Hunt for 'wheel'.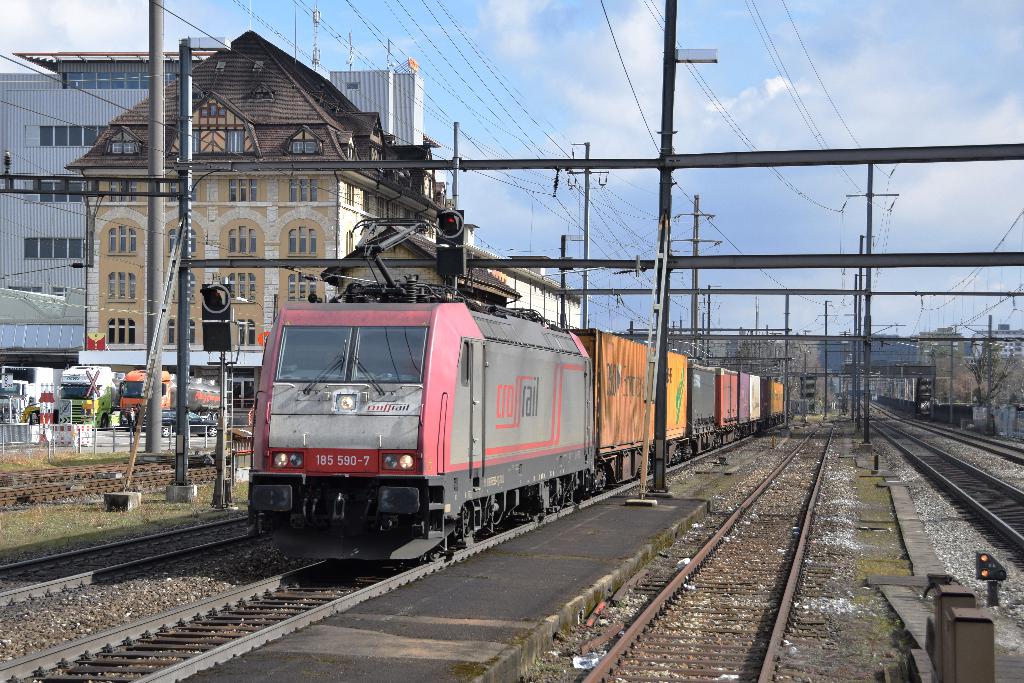
Hunted down at box(159, 423, 172, 436).
